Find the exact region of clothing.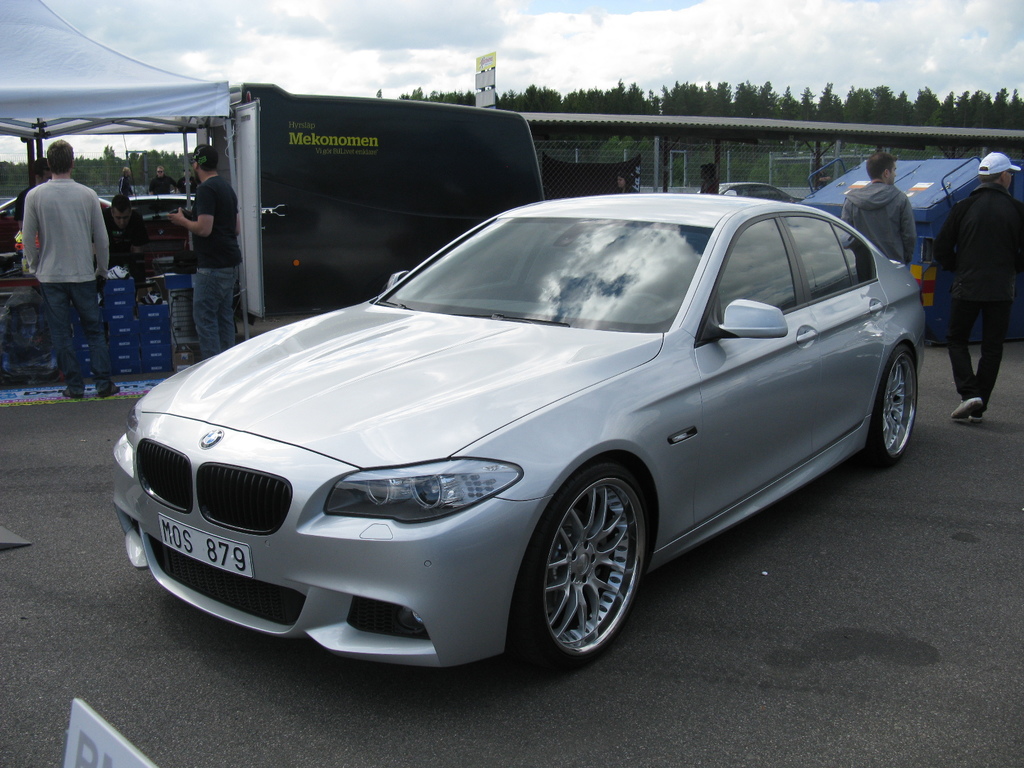
Exact region: (left=842, top=170, right=937, bottom=337).
